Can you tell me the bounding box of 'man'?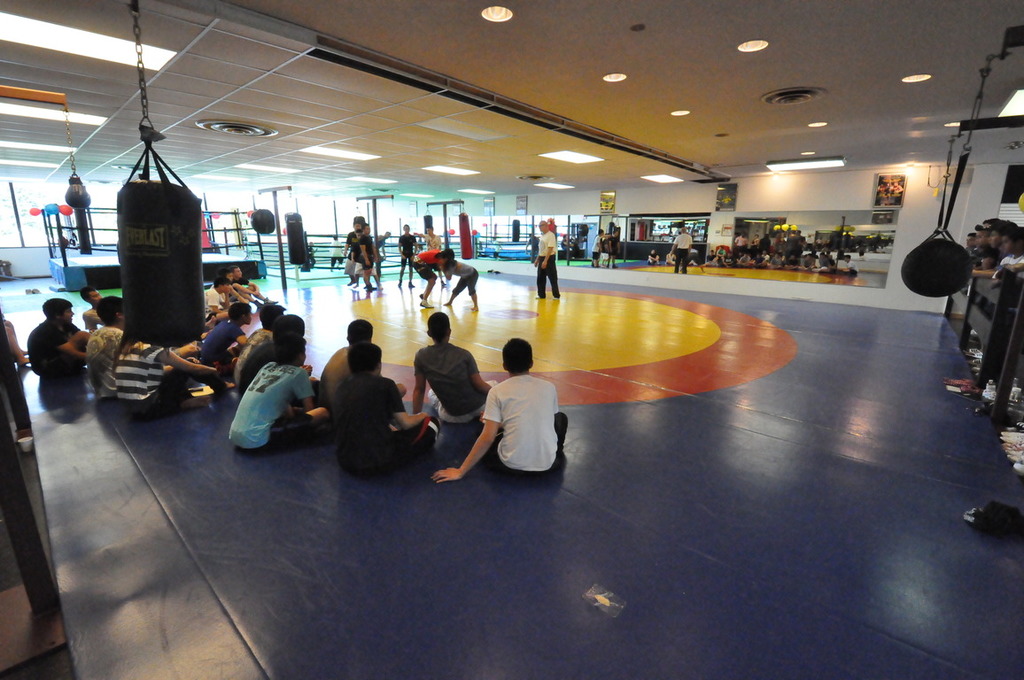
Rect(756, 233, 772, 251).
